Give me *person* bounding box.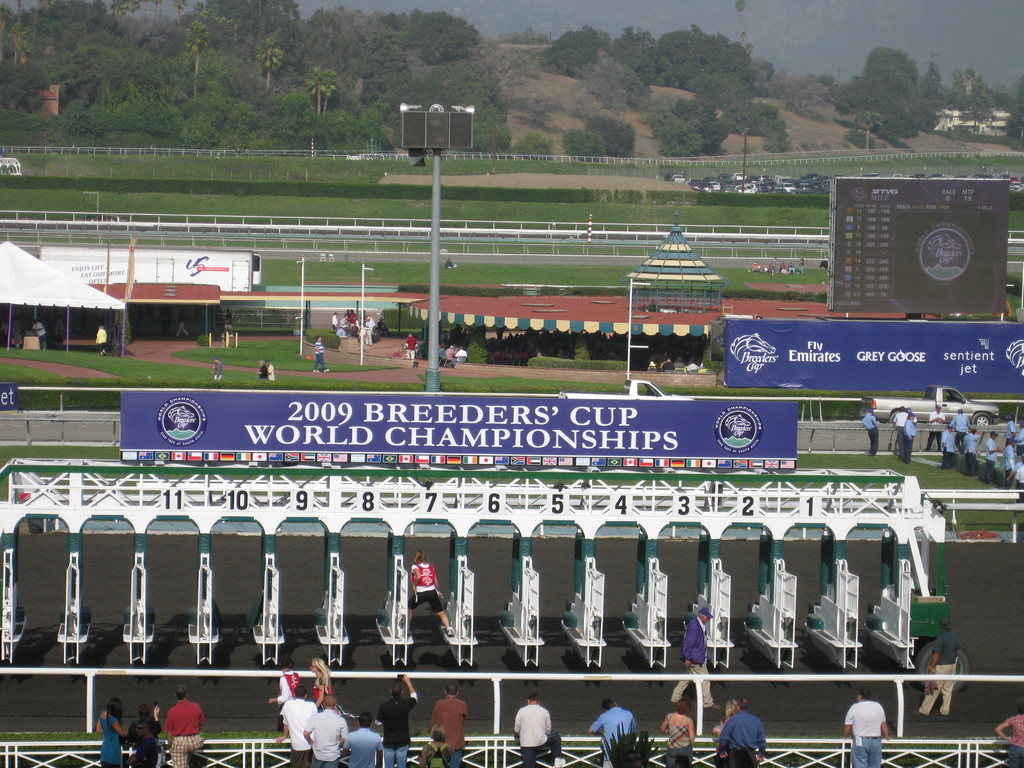
BBox(219, 307, 236, 340).
